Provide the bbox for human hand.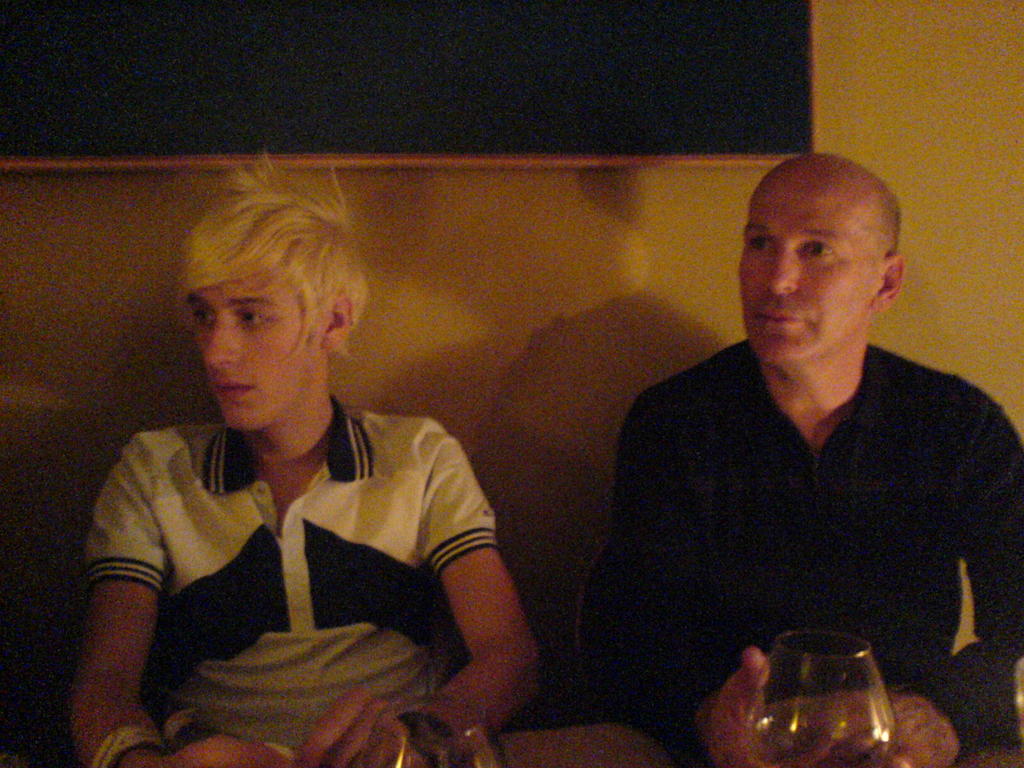
(816, 687, 966, 767).
